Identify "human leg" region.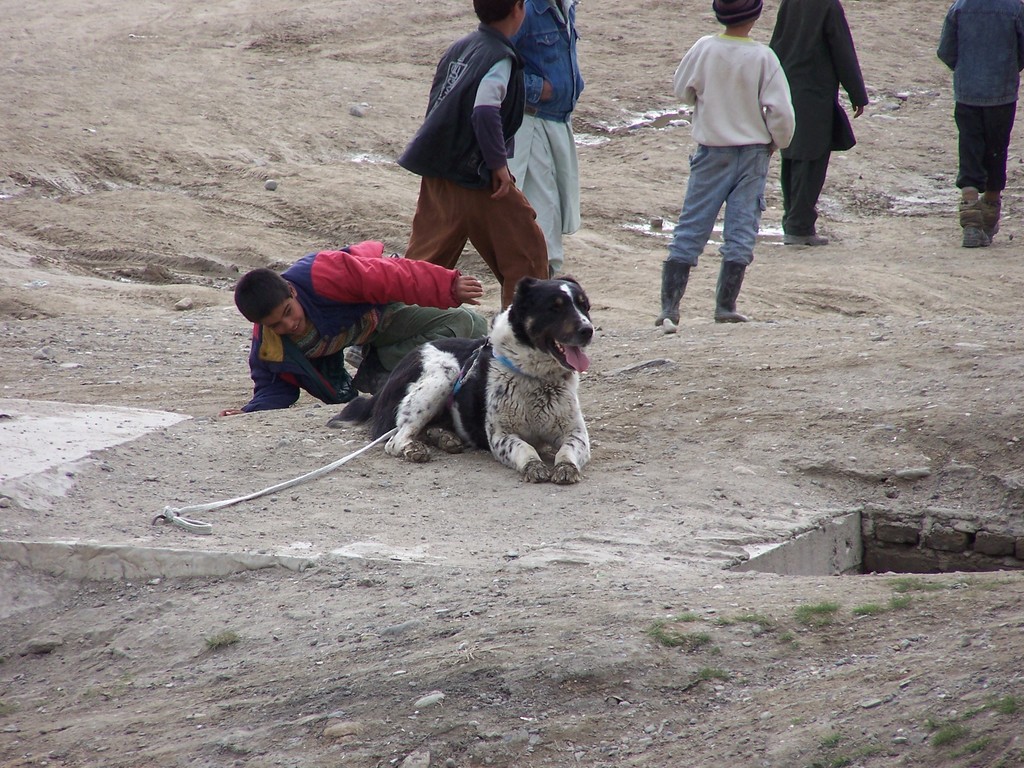
Region: region(783, 90, 836, 245).
